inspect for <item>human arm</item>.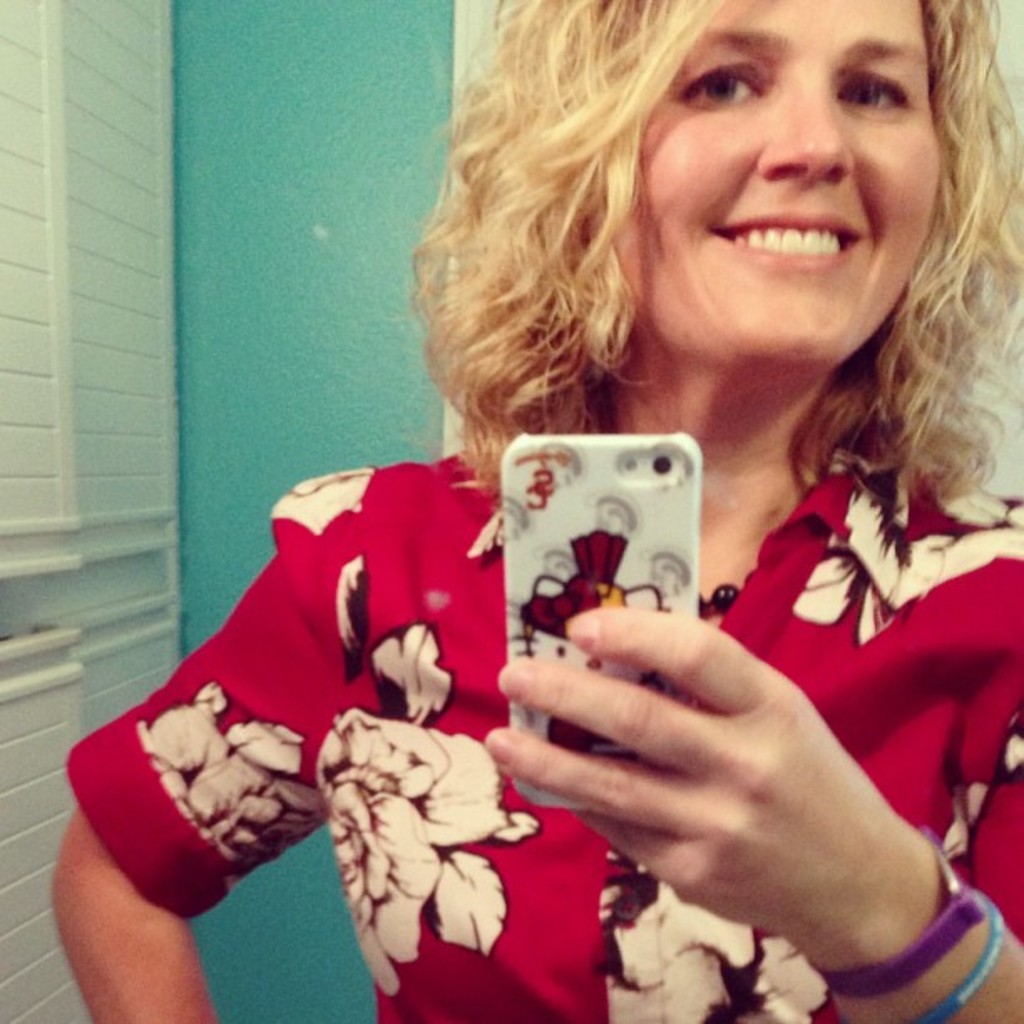
Inspection: <box>49,458,388,1022</box>.
